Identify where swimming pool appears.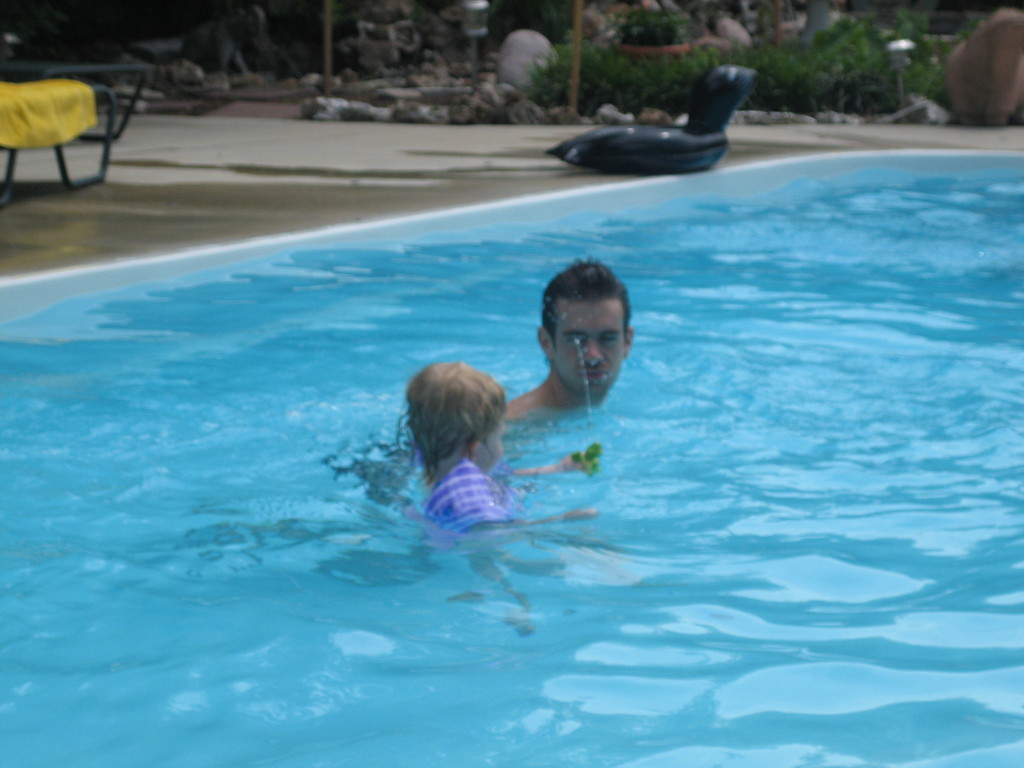
Appears at {"x1": 0, "y1": 45, "x2": 1019, "y2": 721}.
